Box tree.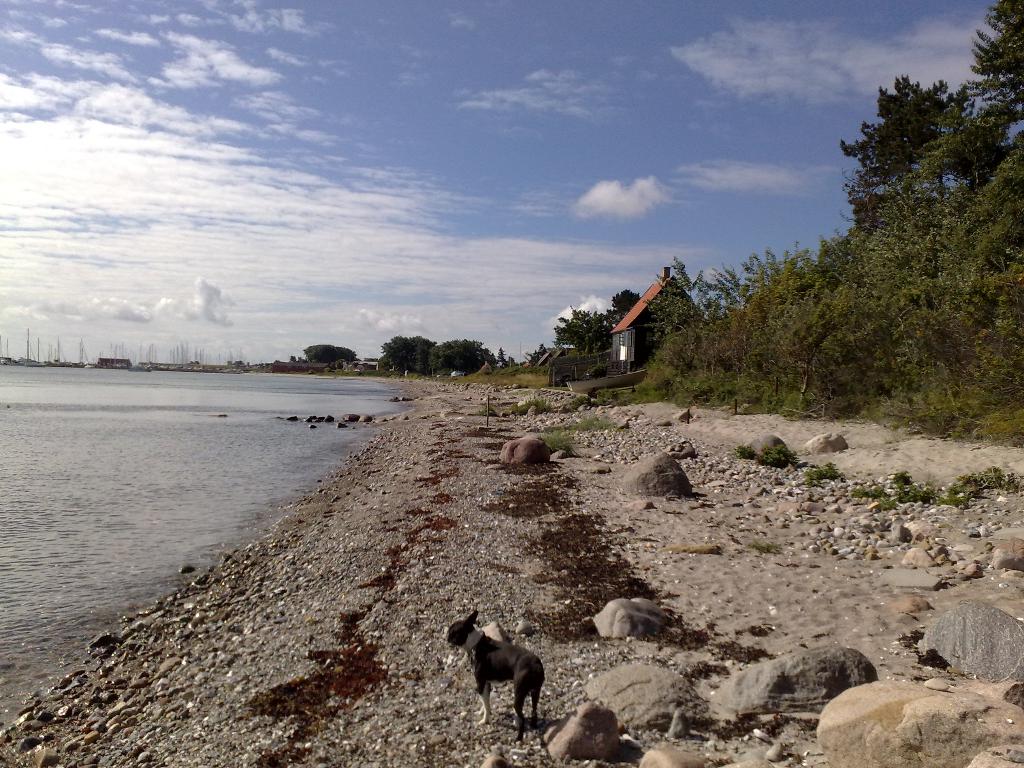
(424, 336, 492, 374).
